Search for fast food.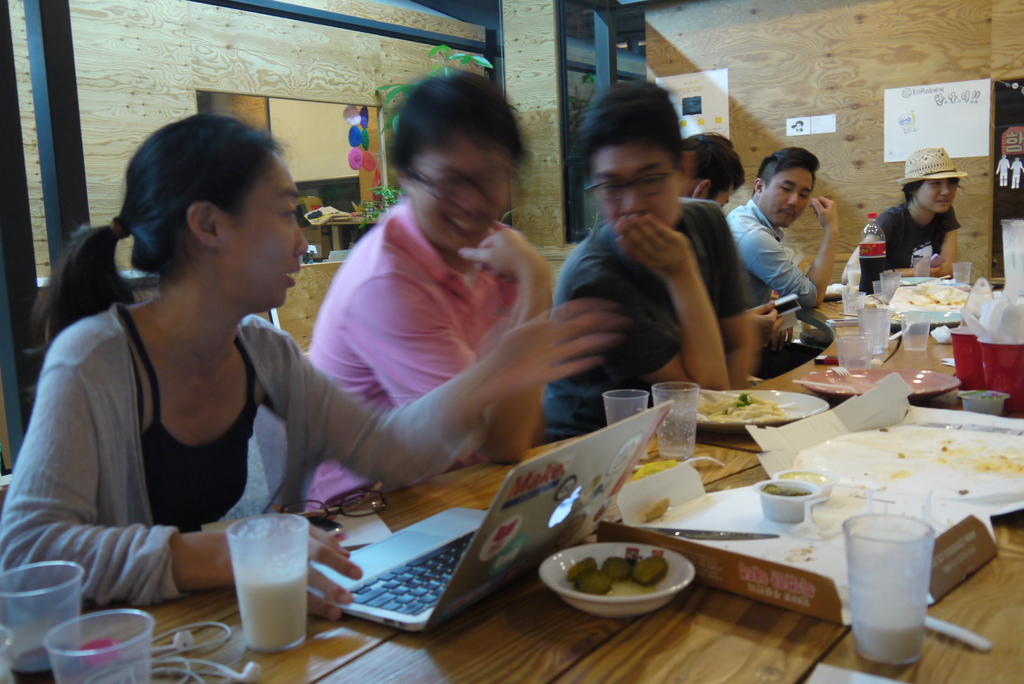
Found at {"left": 697, "top": 392, "right": 788, "bottom": 421}.
